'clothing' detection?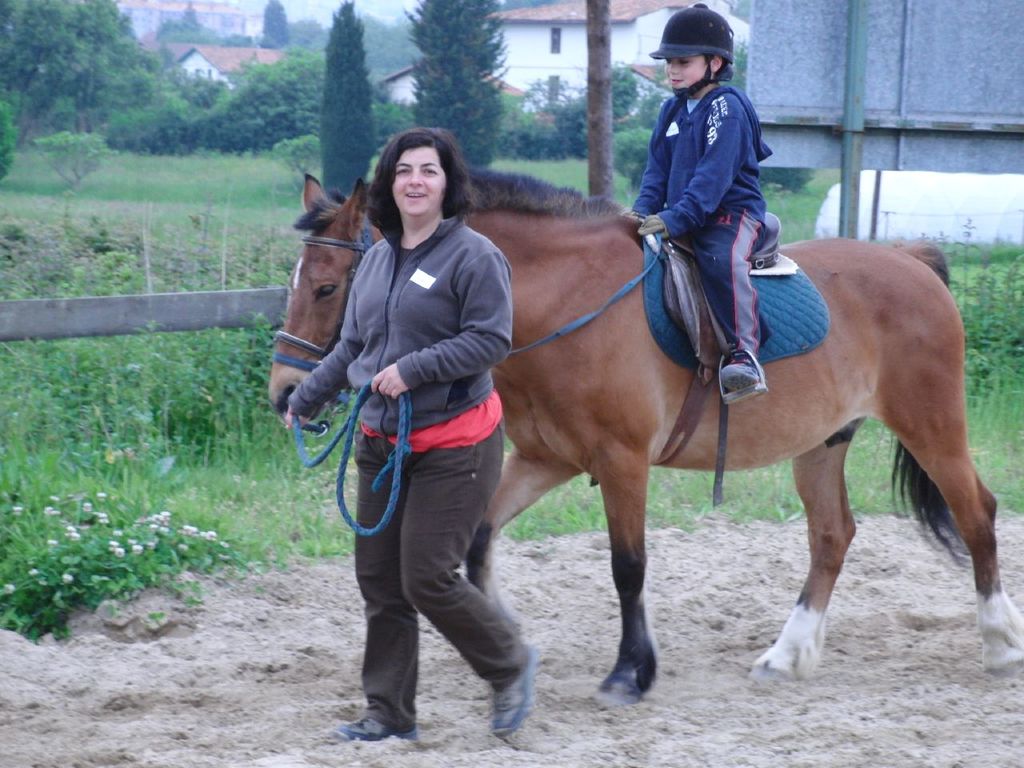
287 208 530 732
